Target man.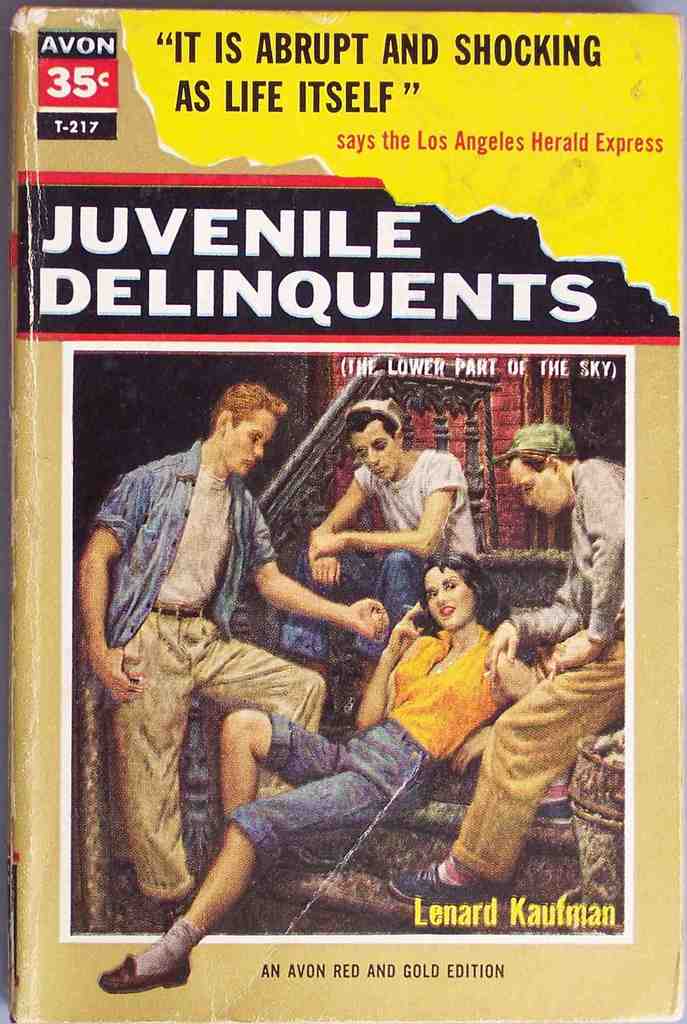
Target region: {"left": 91, "top": 378, "right": 337, "bottom": 988}.
